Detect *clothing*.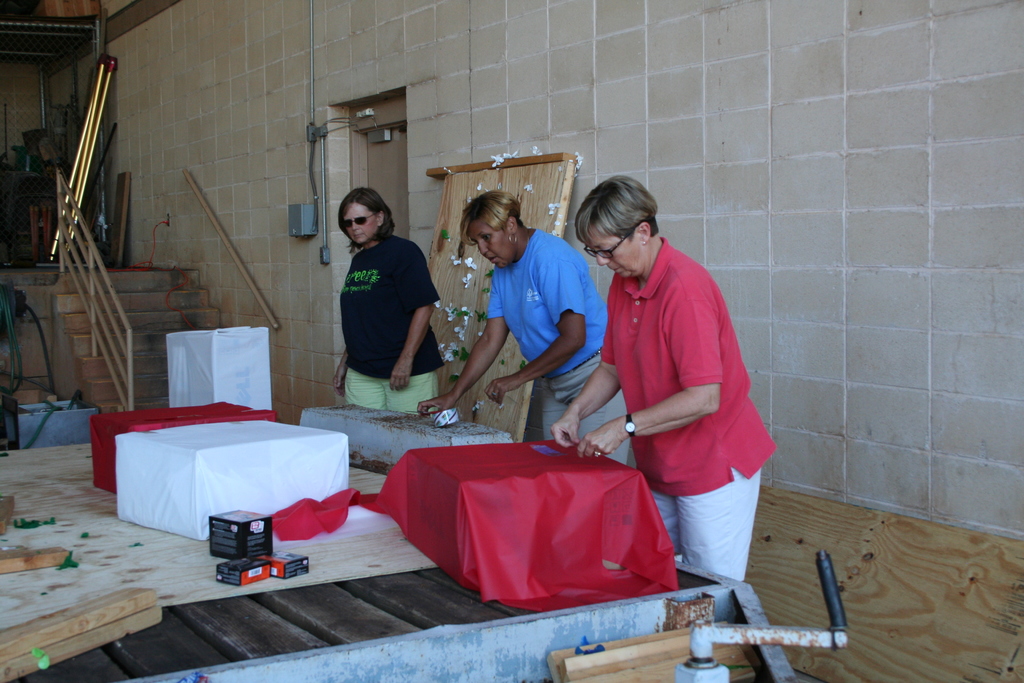
Detected at 486:227:635:463.
